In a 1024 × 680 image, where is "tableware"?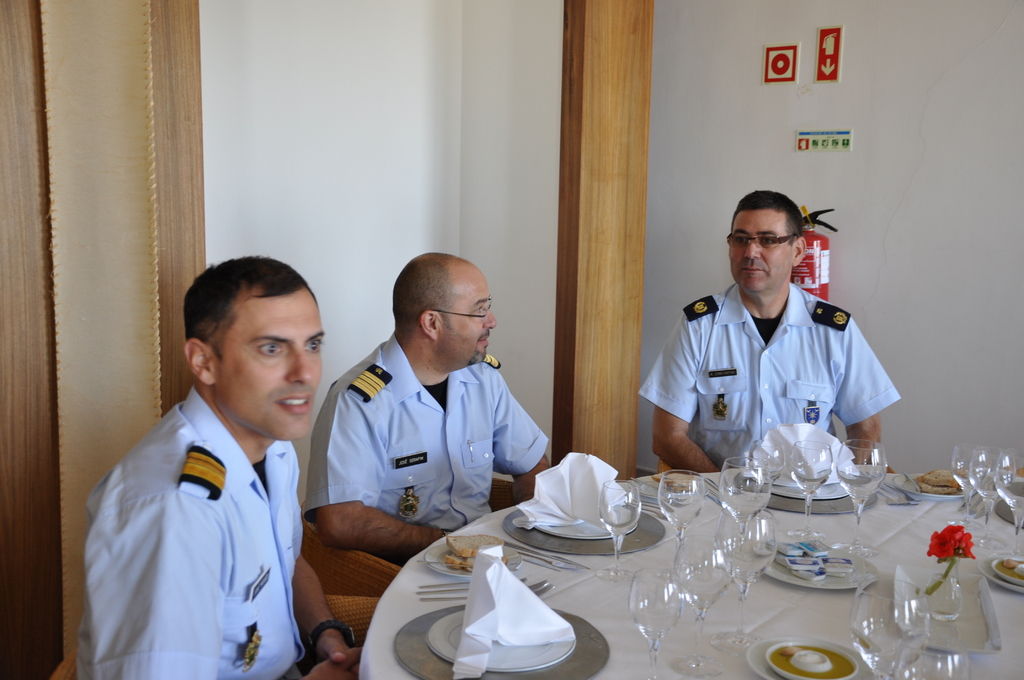
locate(508, 488, 666, 555).
